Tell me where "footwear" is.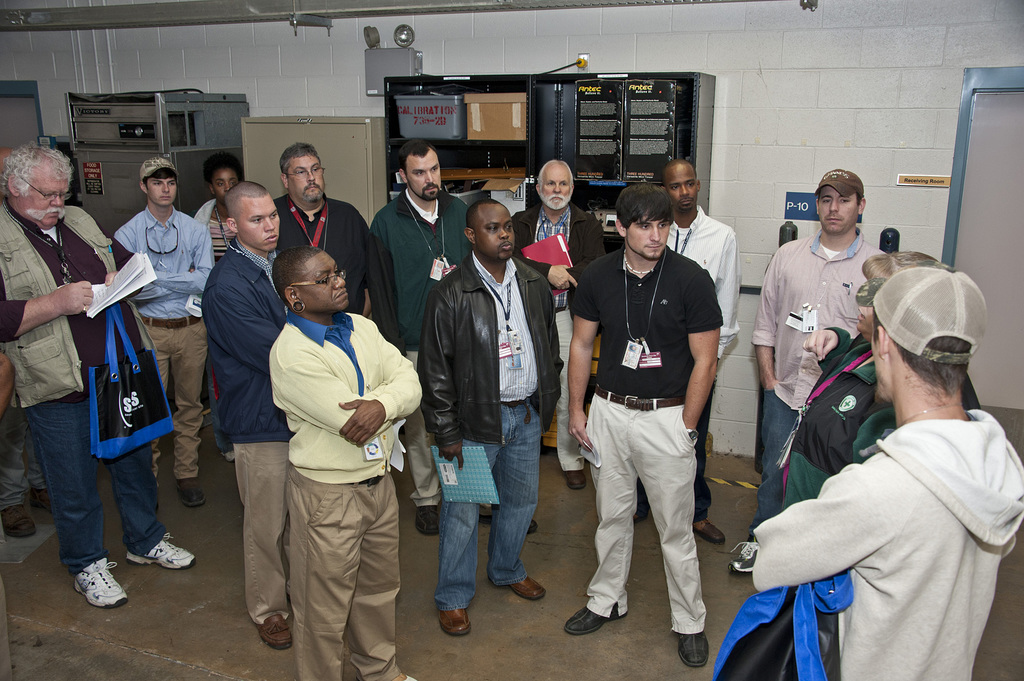
"footwear" is at bbox(63, 550, 140, 620).
